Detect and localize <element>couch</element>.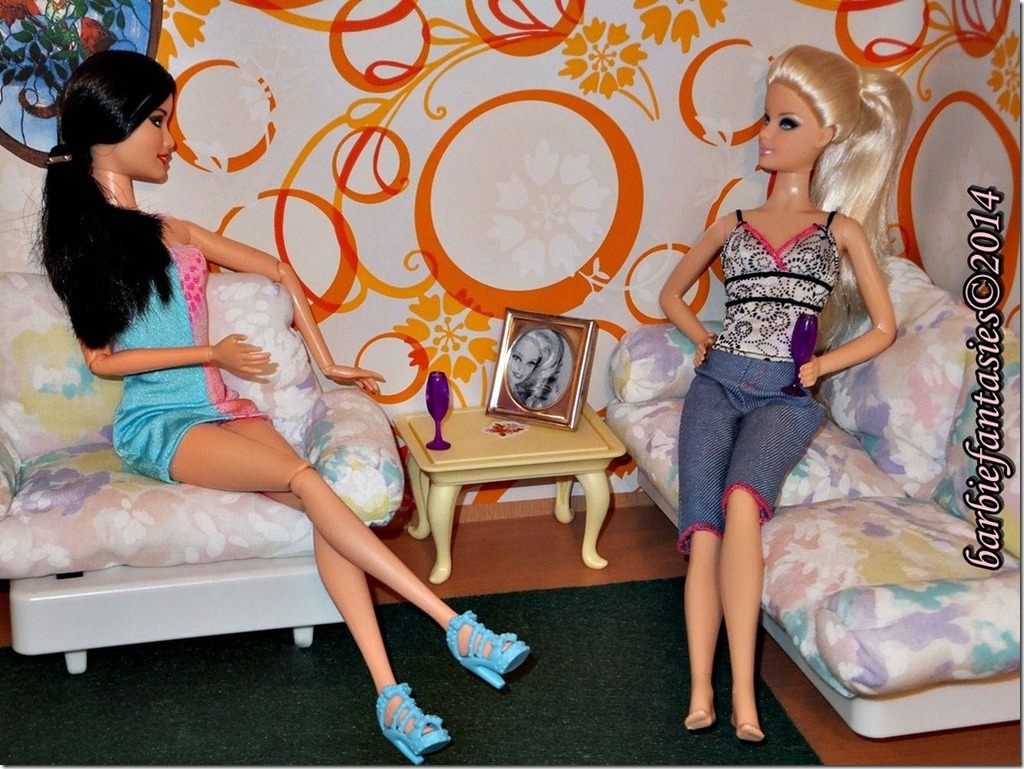
Localized at [602, 253, 1023, 768].
